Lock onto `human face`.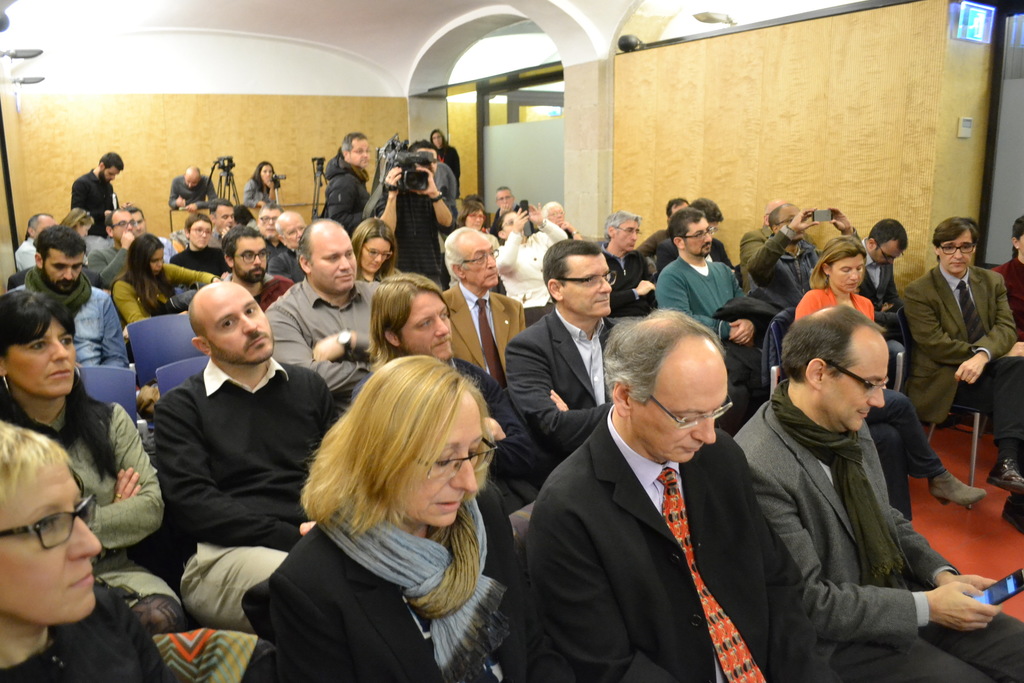
Locked: [x1=566, y1=254, x2=614, y2=315].
